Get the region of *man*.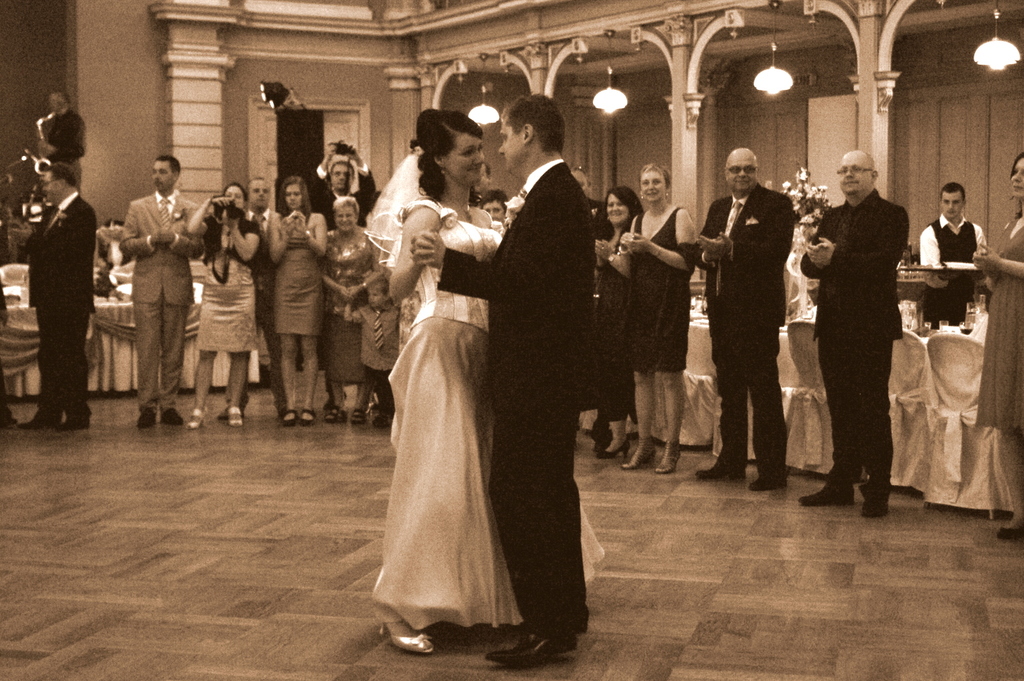
219,174,288,413.
